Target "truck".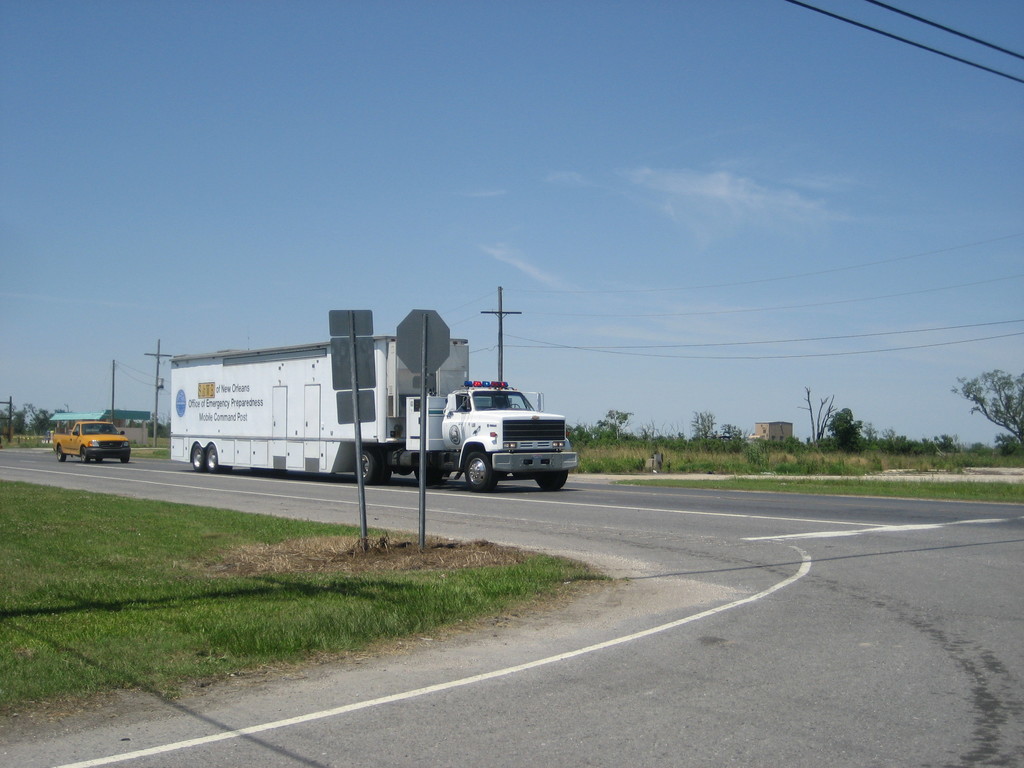
Target region: (x1=49, y1=419, x2=133, y2=468).
